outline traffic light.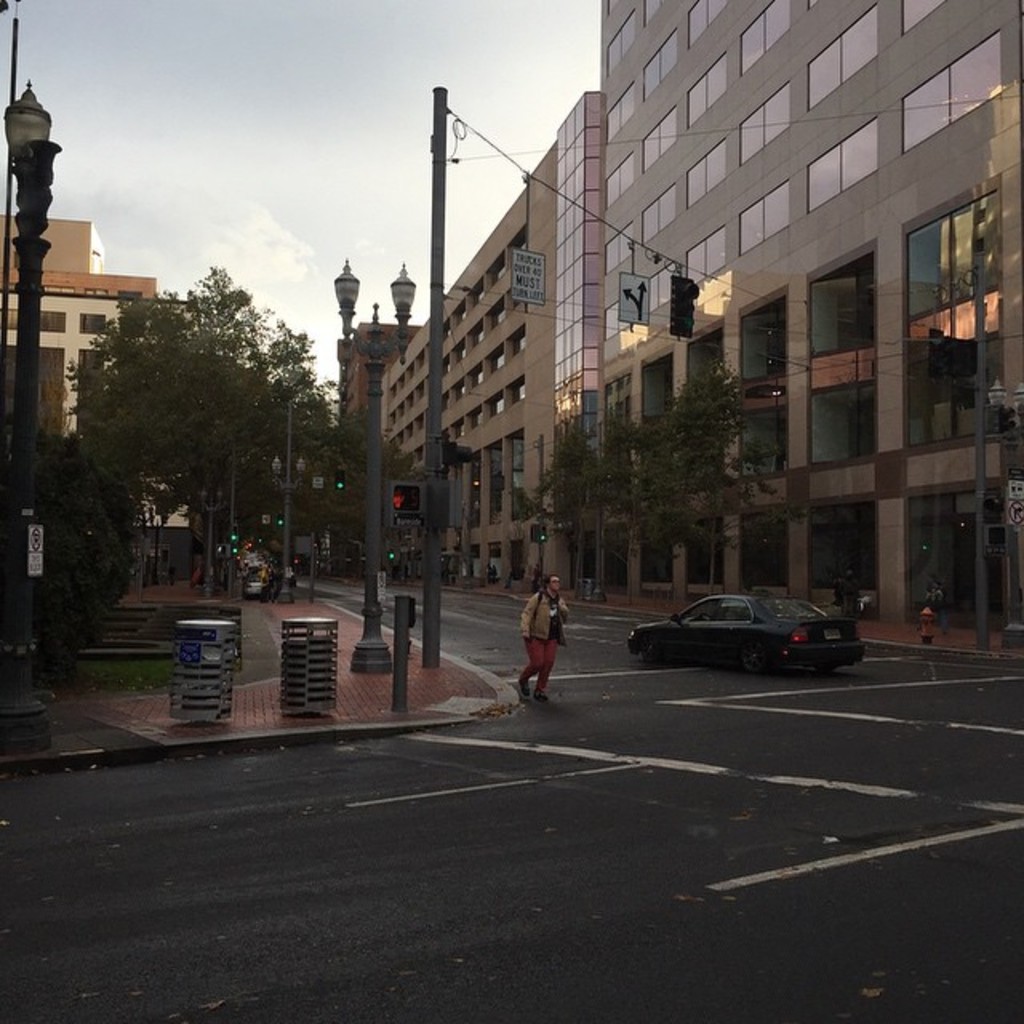
Outline: {"left": 392, "top": 483, "right": 421, "bottom": 510}.
